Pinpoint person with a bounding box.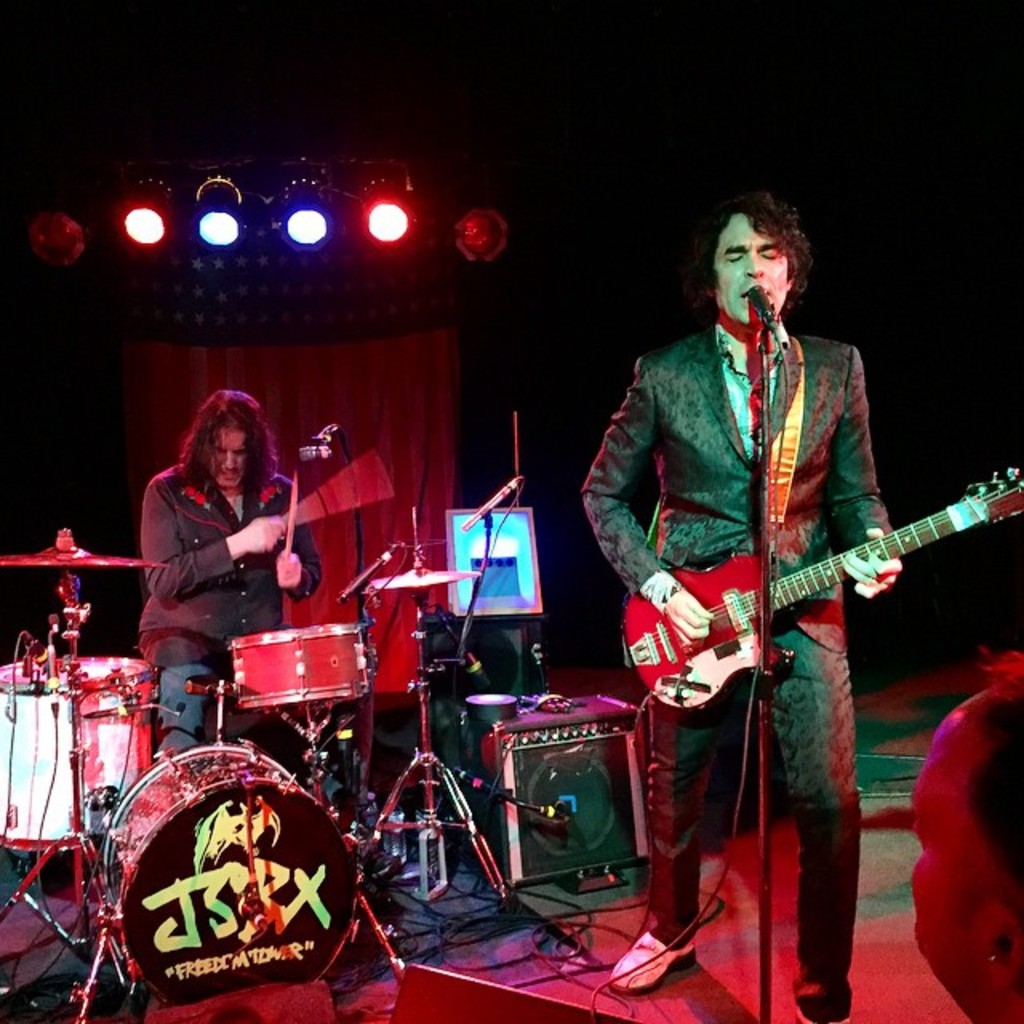
region(131, 387, 354, 803).
